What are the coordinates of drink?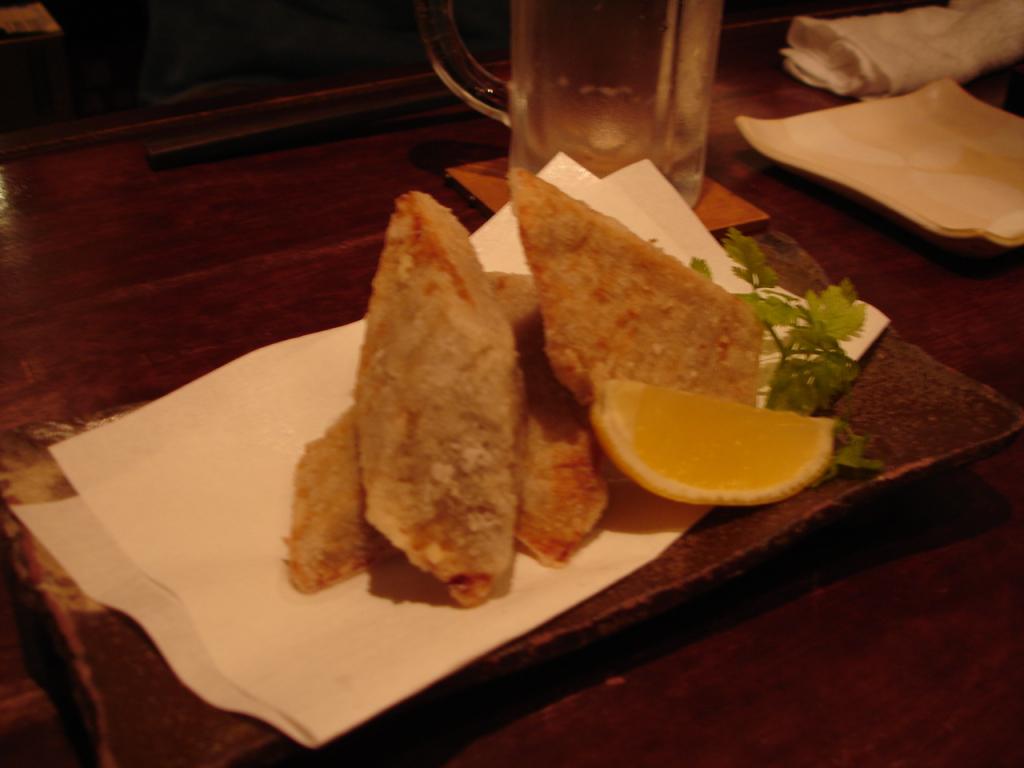
(508,0,727,210).
